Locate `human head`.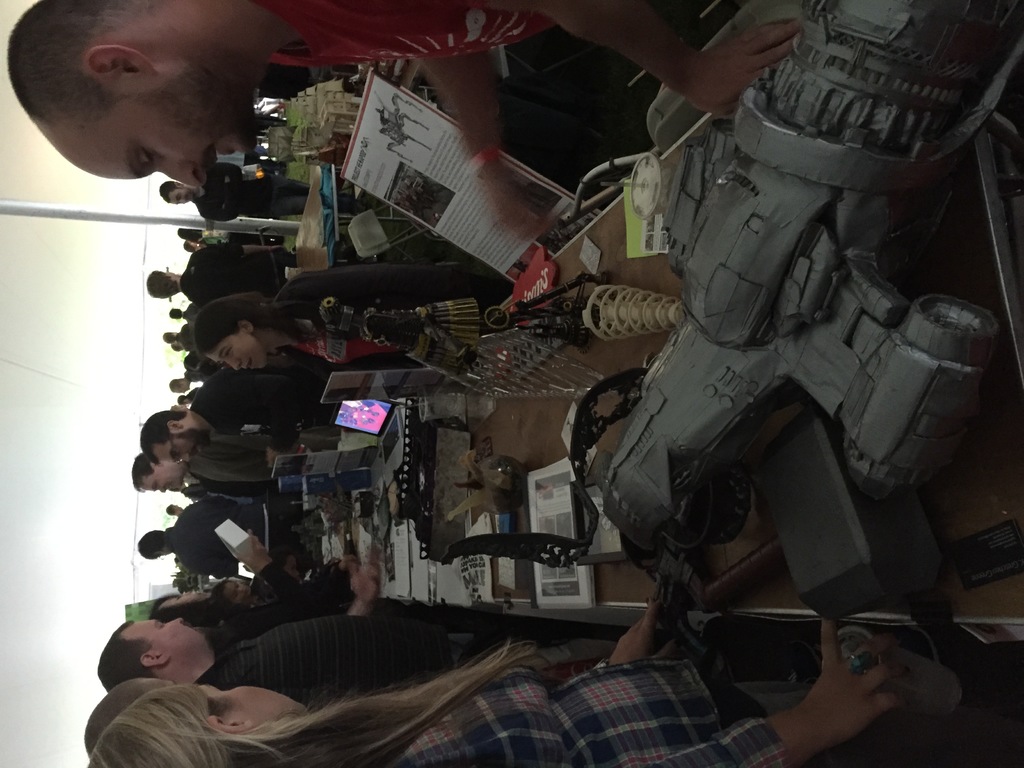
Bounding box: {"left": 86, "top": 684, "right": 303, "bottom": 767}.
